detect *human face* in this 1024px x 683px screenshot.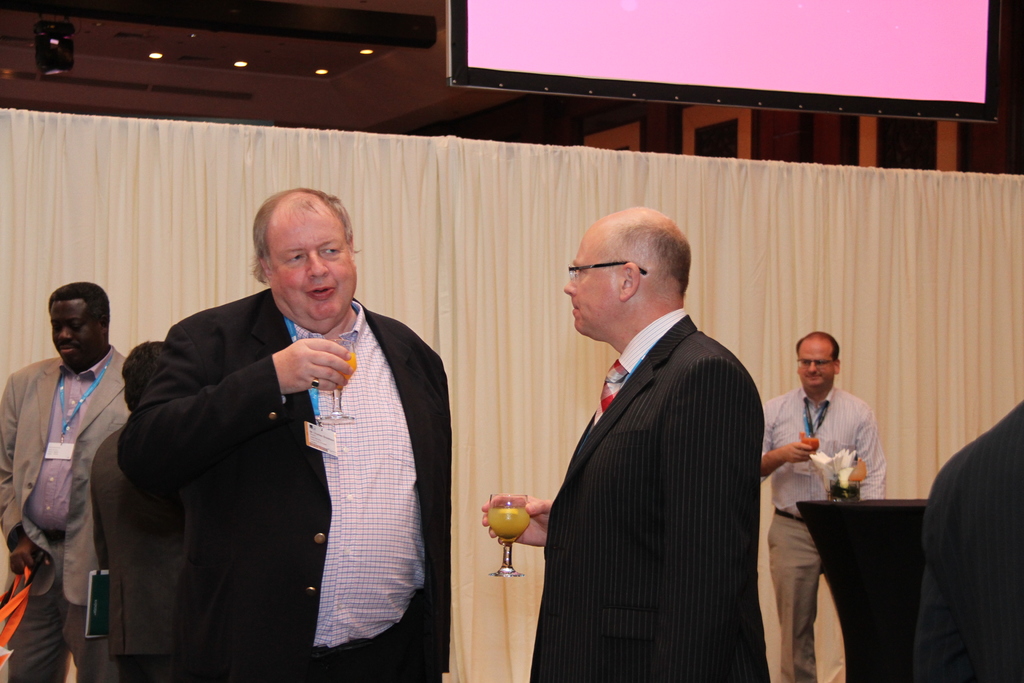
Detection: (50, 301, 96, 371).
